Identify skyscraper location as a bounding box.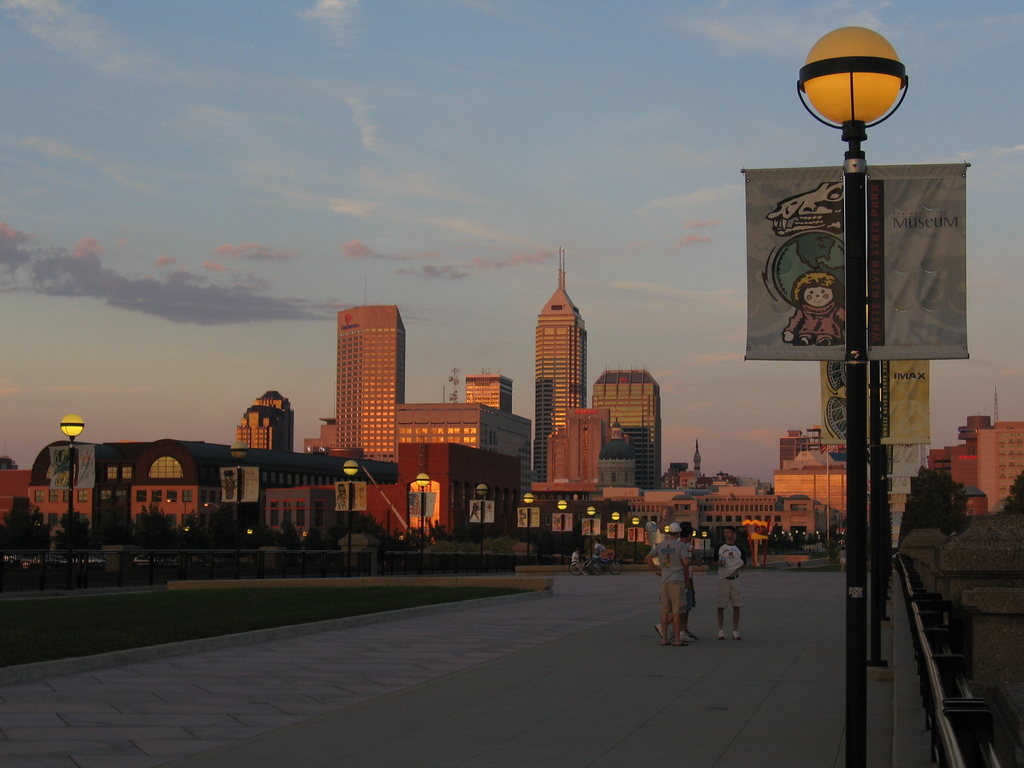
{"x1": 234, "y1": 381, "x2": 297, "y2": 458}.
